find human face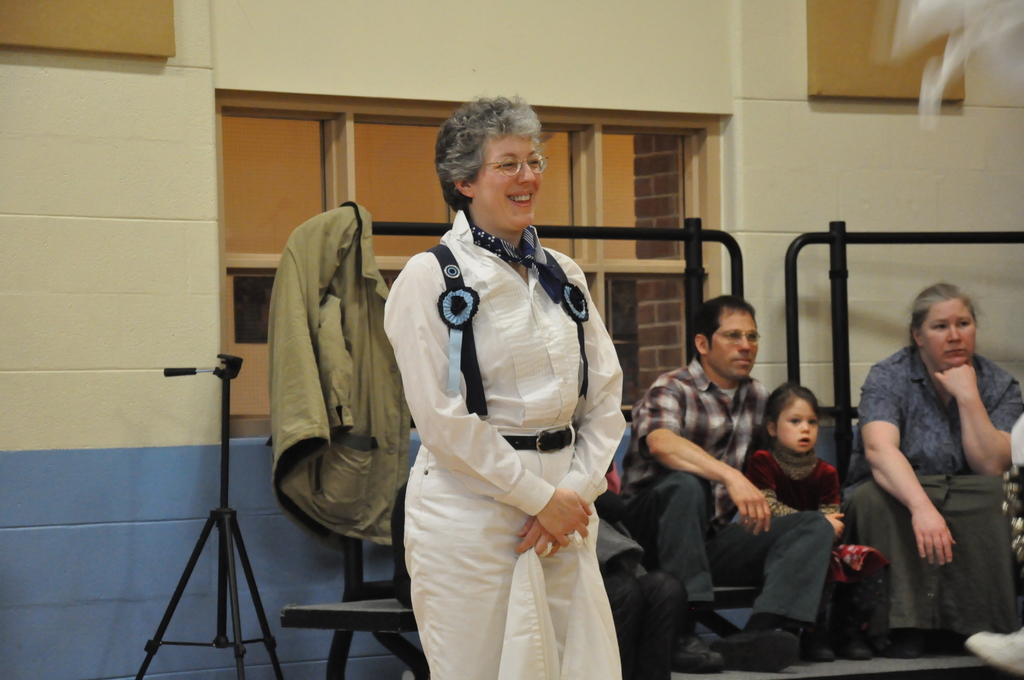
x1=778 y1=396 x2=819 y2=451
